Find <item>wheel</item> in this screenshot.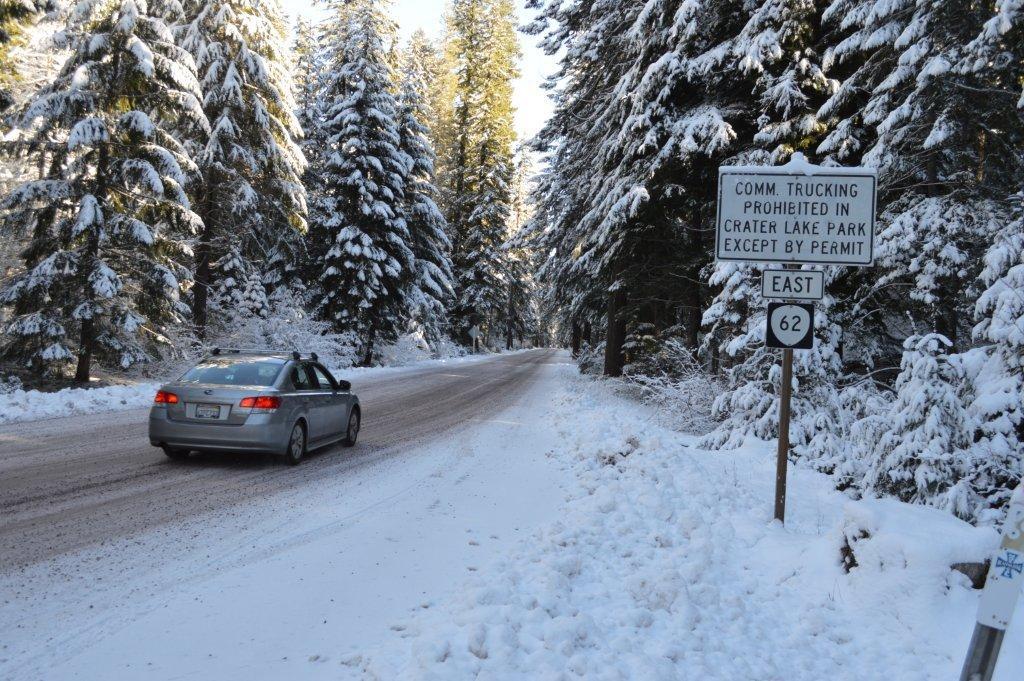
The bounding box for <item>wheel</item> is <box>287,420,305,466</box>.
